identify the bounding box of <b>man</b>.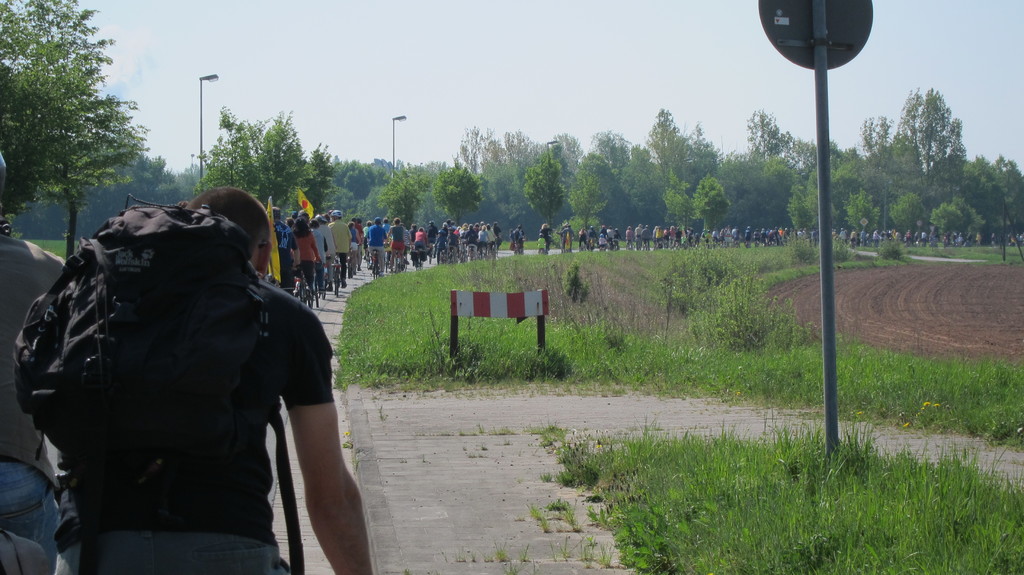
<box>636,222,643,245</box>.
